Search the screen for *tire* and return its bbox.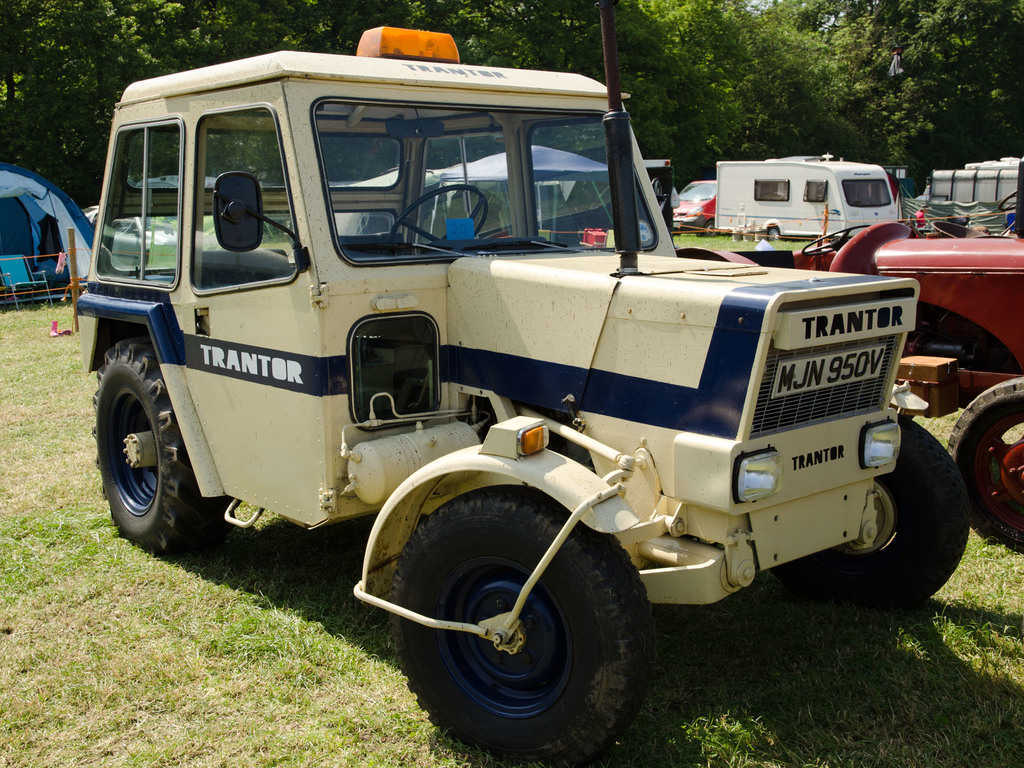
Found: [761,221,785,246].
